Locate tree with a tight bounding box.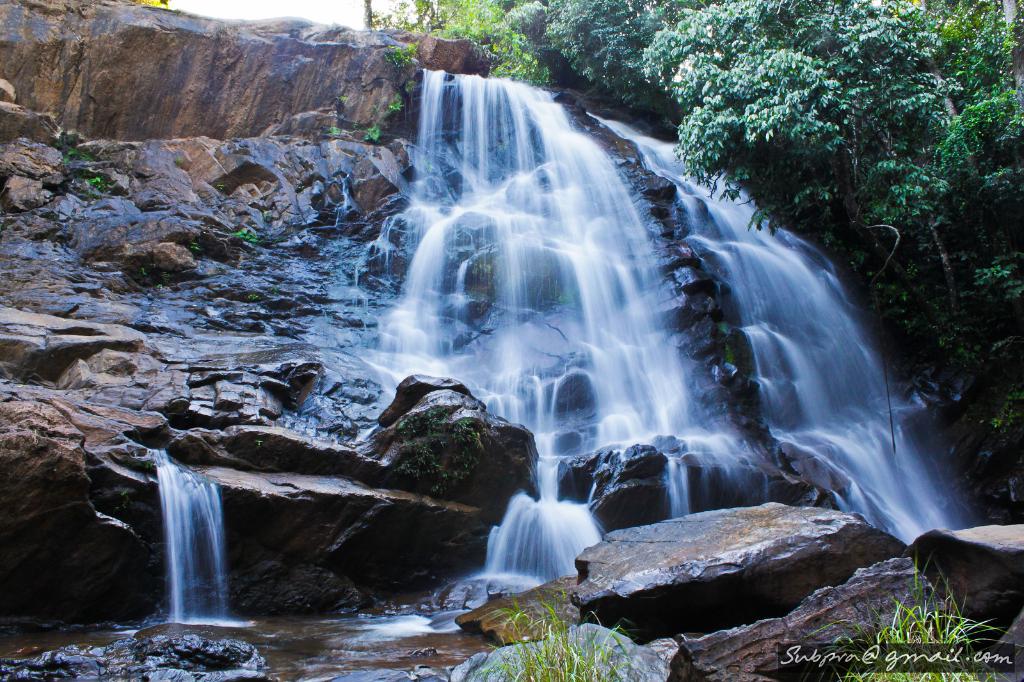
<bbox>408, 0, 1023, 676</bbox>.
